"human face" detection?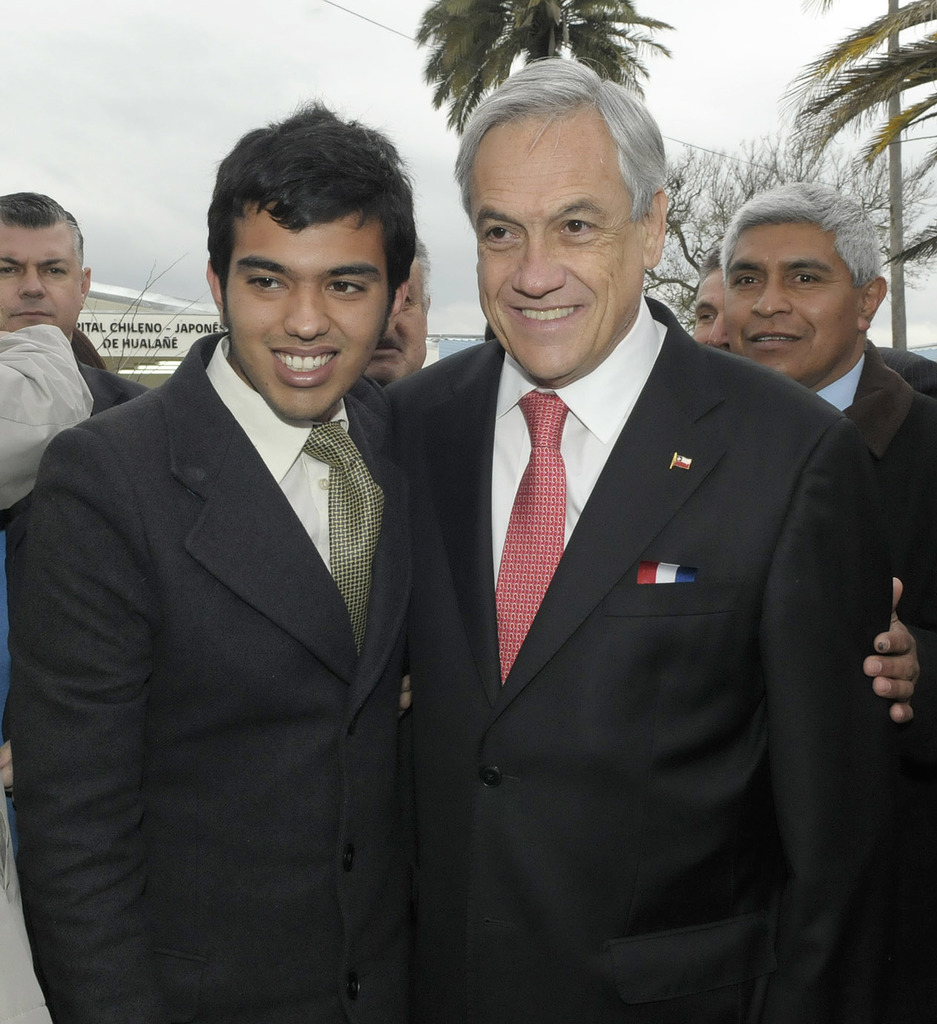
pyautogui.locateOnScreen(362, 256, 429, 384)
